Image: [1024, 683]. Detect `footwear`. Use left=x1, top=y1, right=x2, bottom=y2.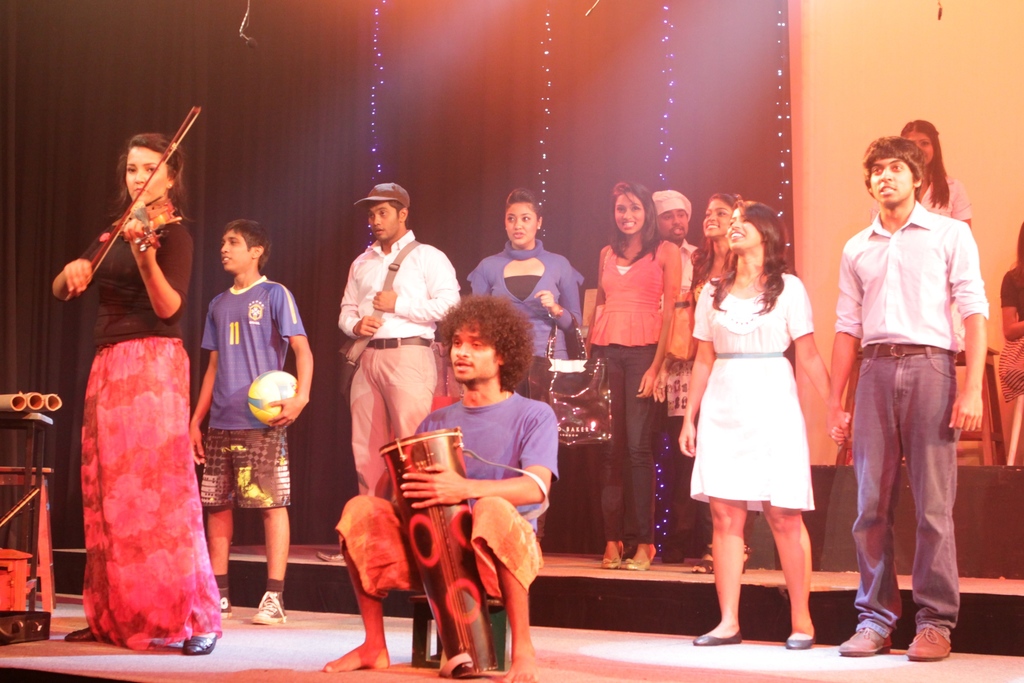
left=218, top=591, right=227, bottom=620.
